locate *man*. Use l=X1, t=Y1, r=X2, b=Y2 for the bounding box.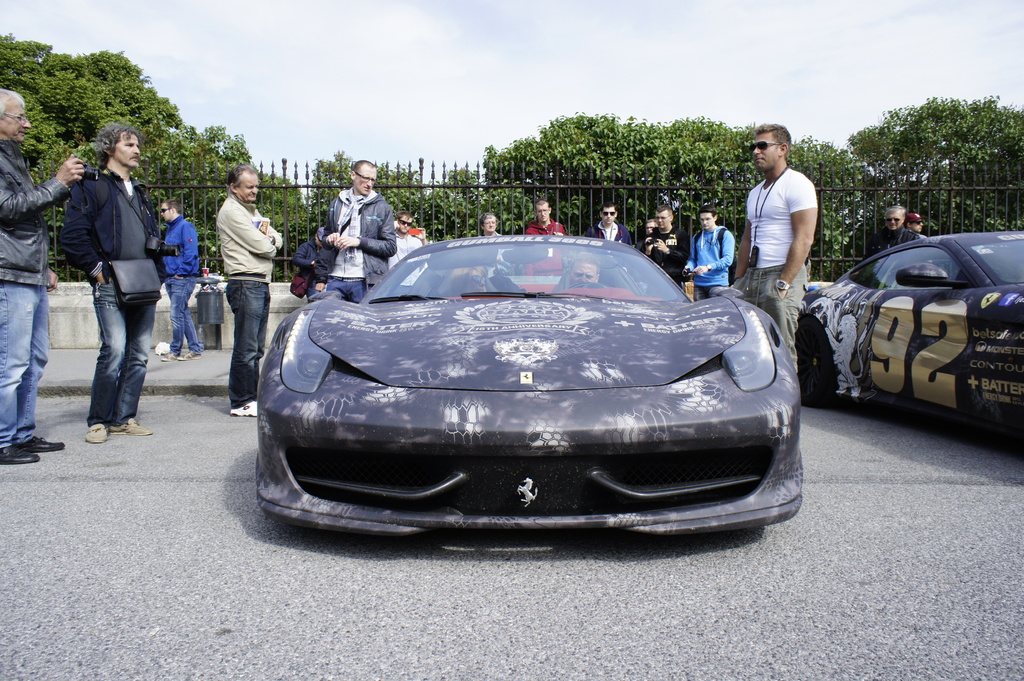
l=906, t=207, r=941, b=232.
